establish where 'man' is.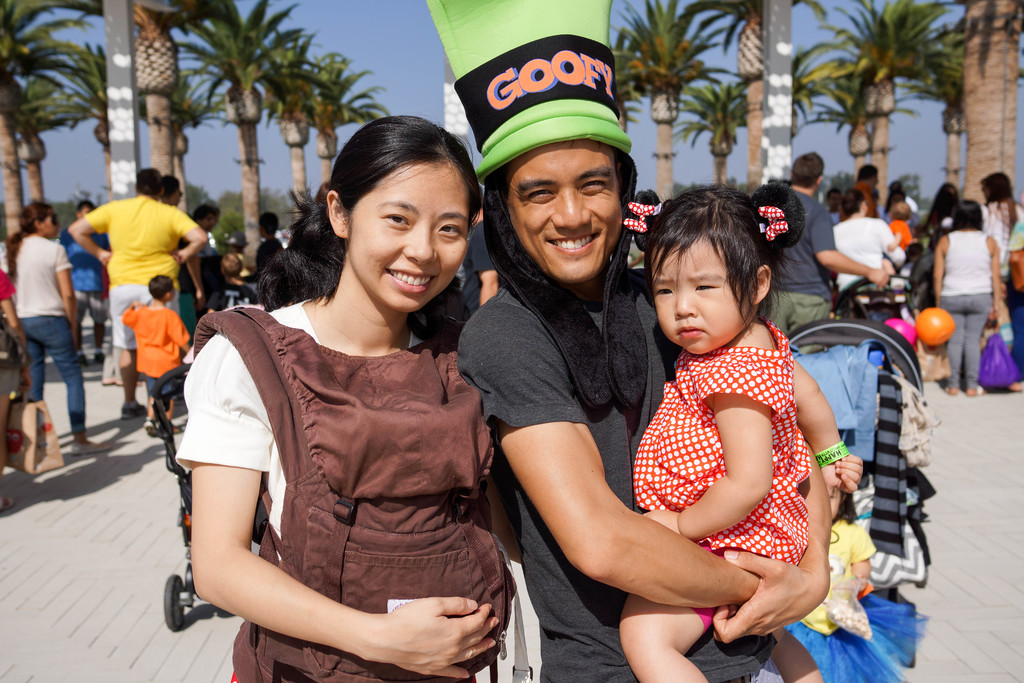
Established at BBox(439, 0, 842, 682).
